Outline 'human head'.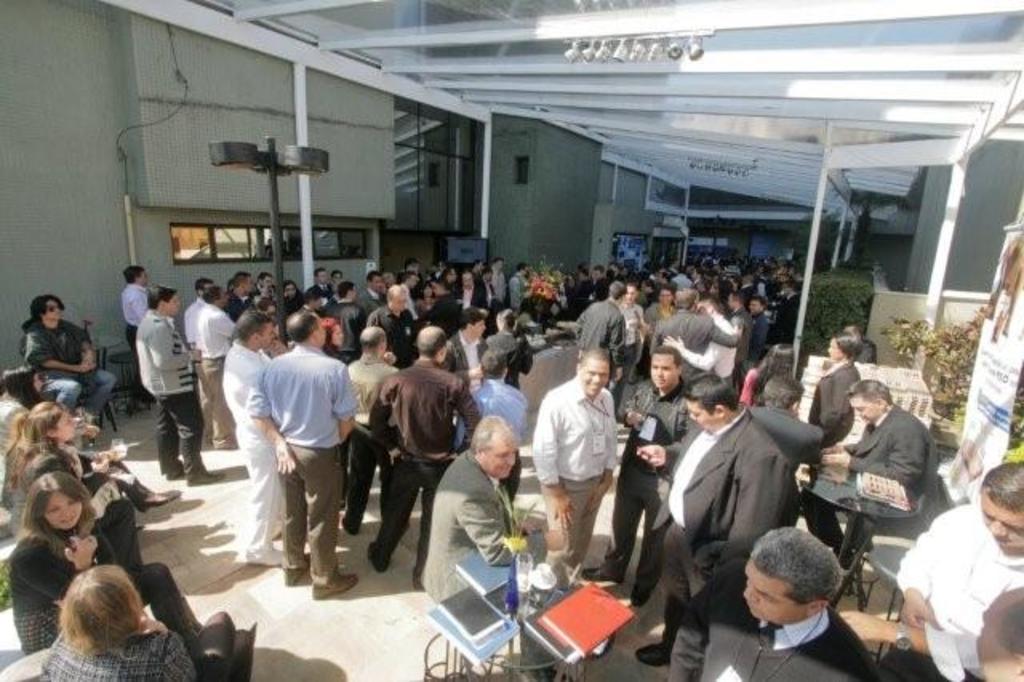
Outline: l=147, t=280, r=179, b=319.
